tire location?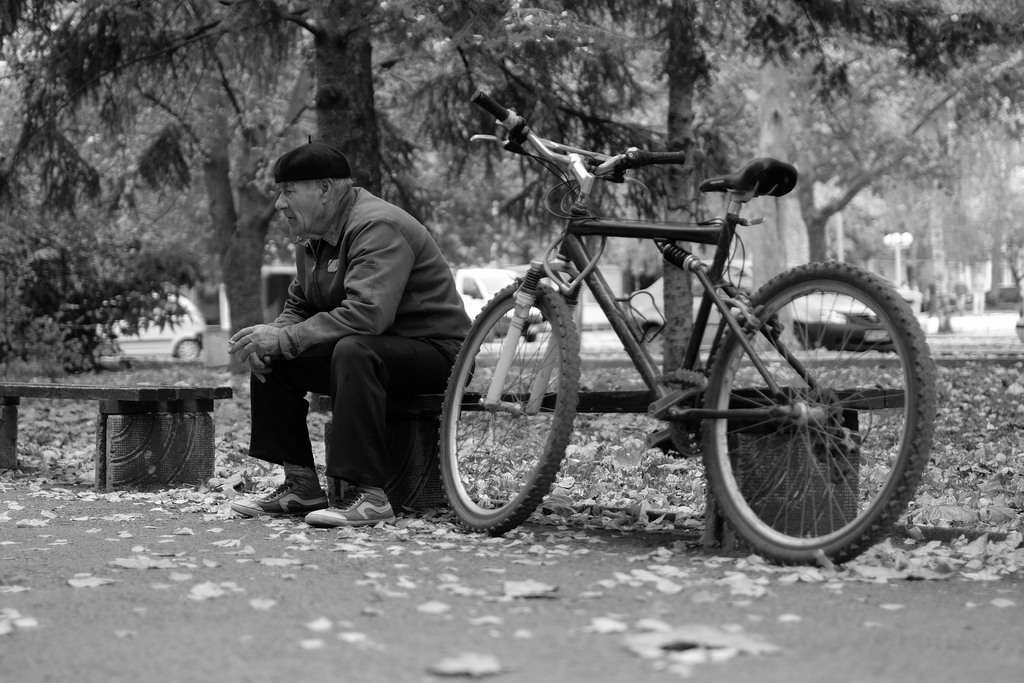
{"x1": 173, "y1": 336, "x2": 202, "y2": 363}
